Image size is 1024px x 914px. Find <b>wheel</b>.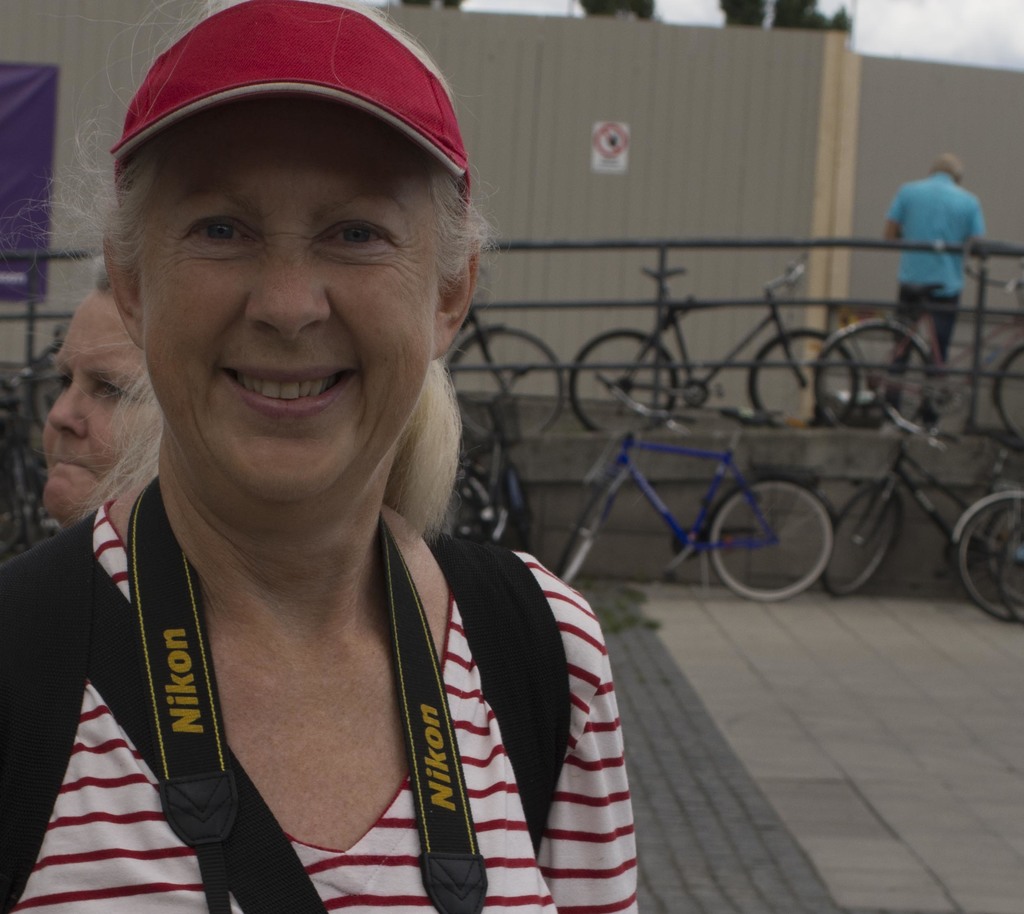
996, 521, 1023, 619.
